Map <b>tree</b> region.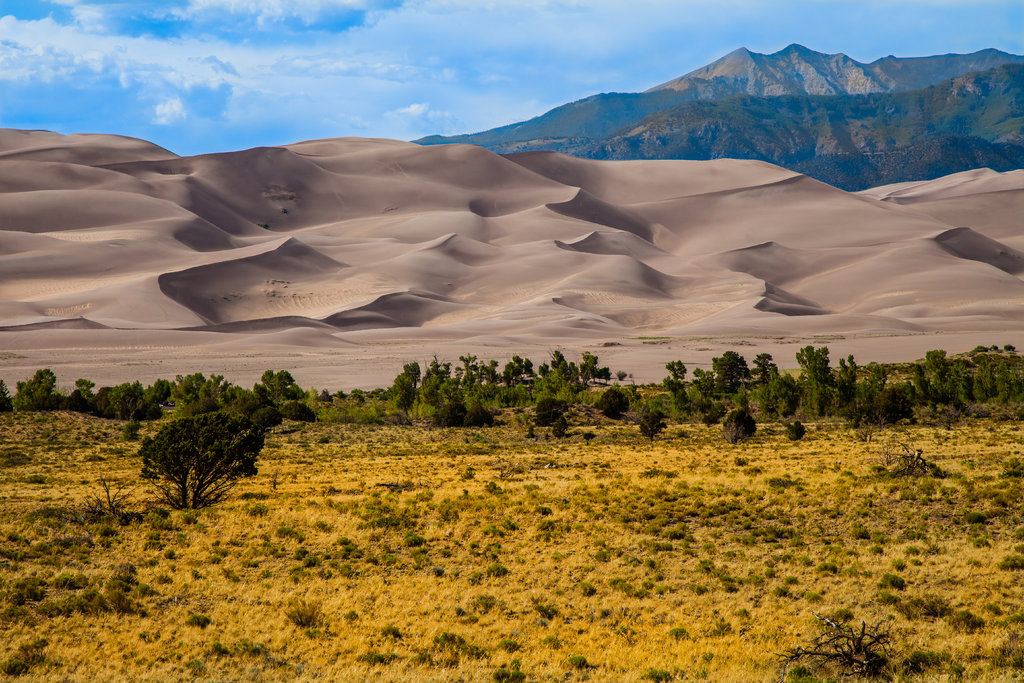
Mapped to left=130, top=390, right=243, bottom=509.
